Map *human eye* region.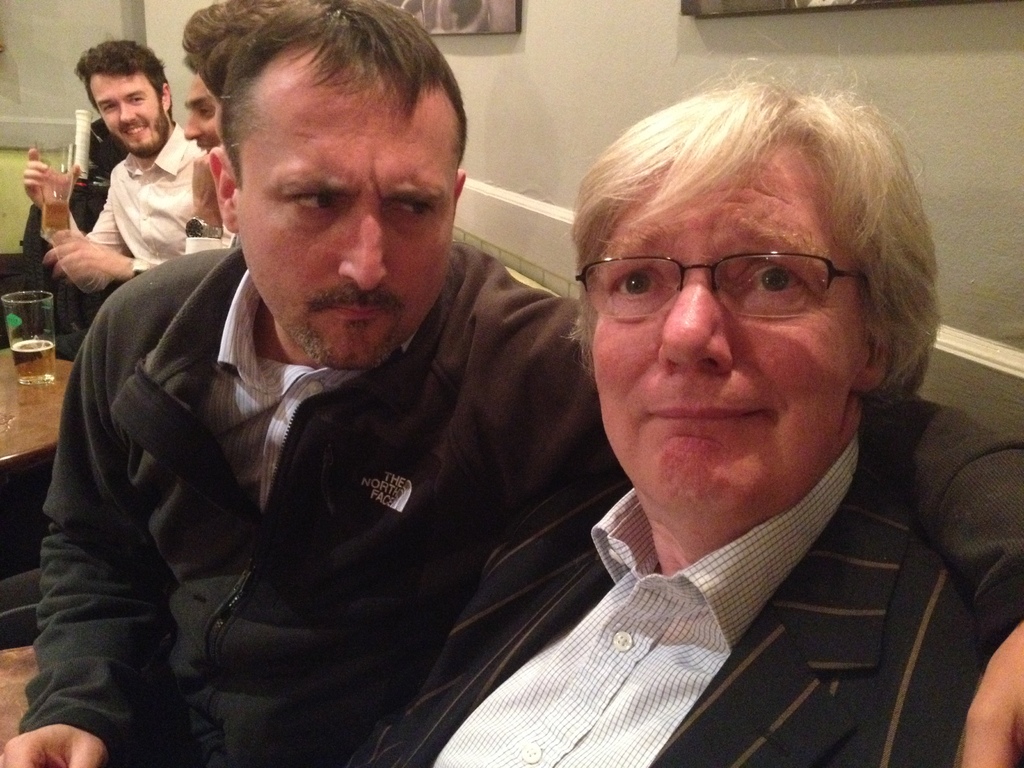
Mapped to bbox=(277, 187, 343, 221).
